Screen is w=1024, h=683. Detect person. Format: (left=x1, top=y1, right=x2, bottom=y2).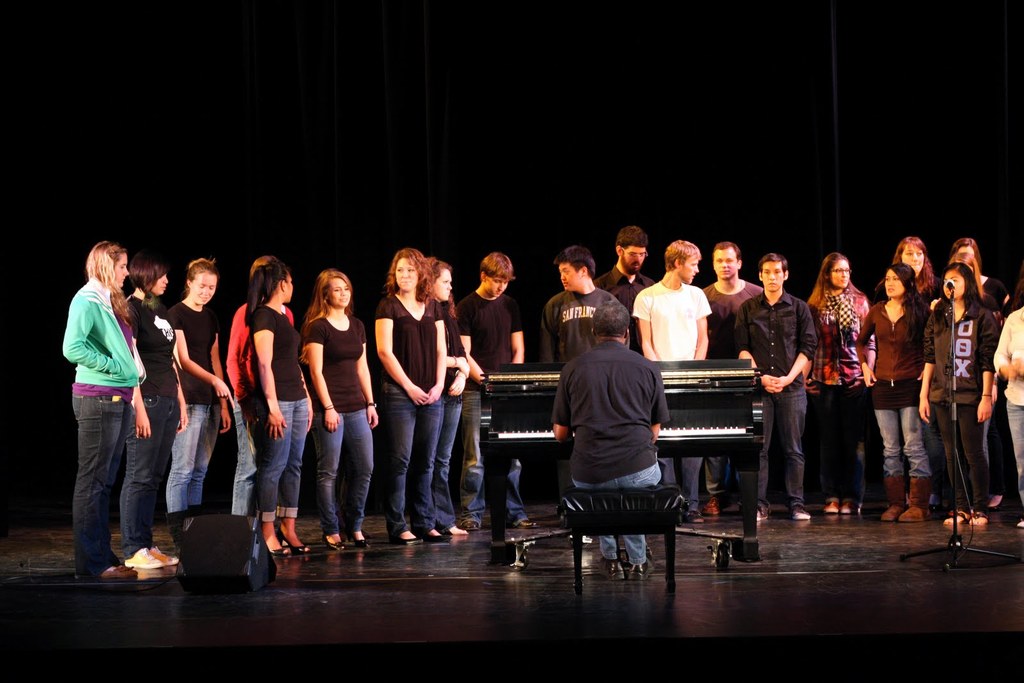
(left=932, top=262, right=997, bottom=522).
